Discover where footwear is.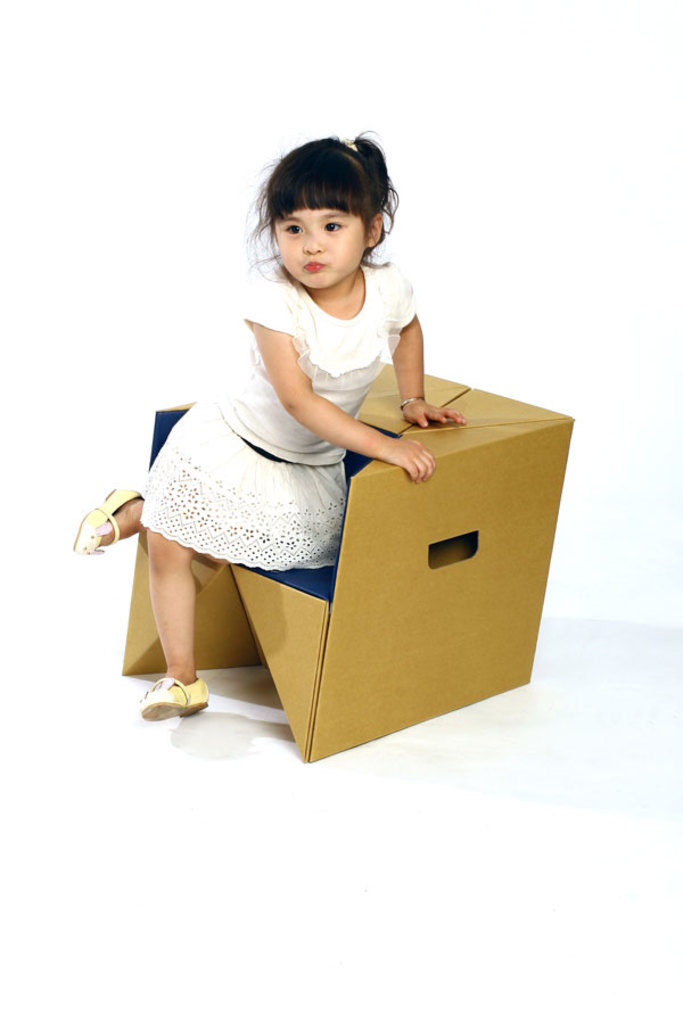
Discovered at x1=141, y1=676, x2=208, y2=718.
